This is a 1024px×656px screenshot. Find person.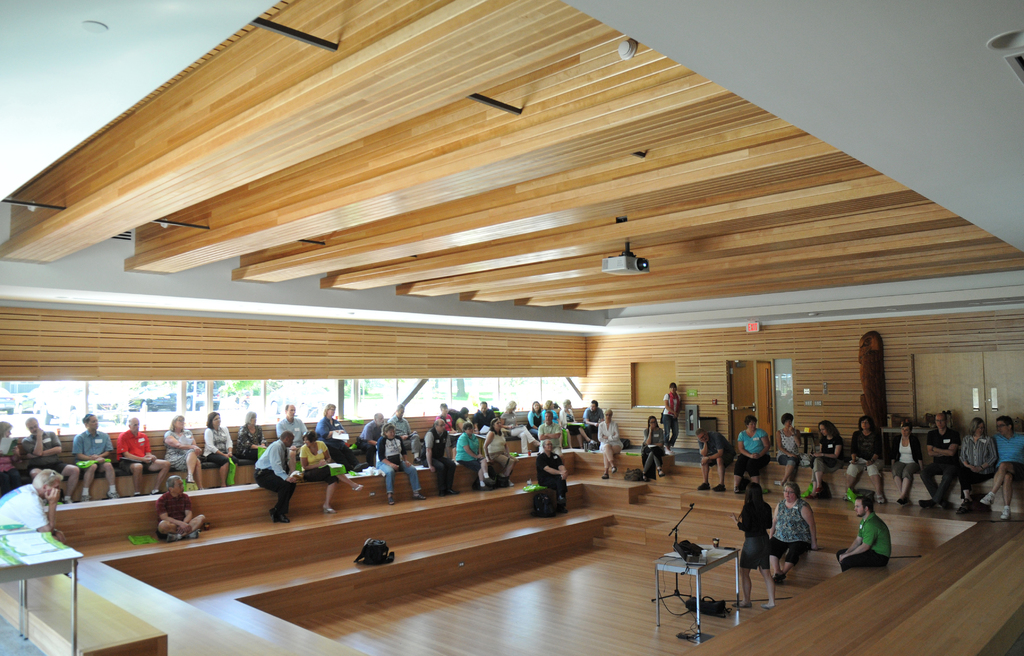
Bounding box: 805,418,851,499.
